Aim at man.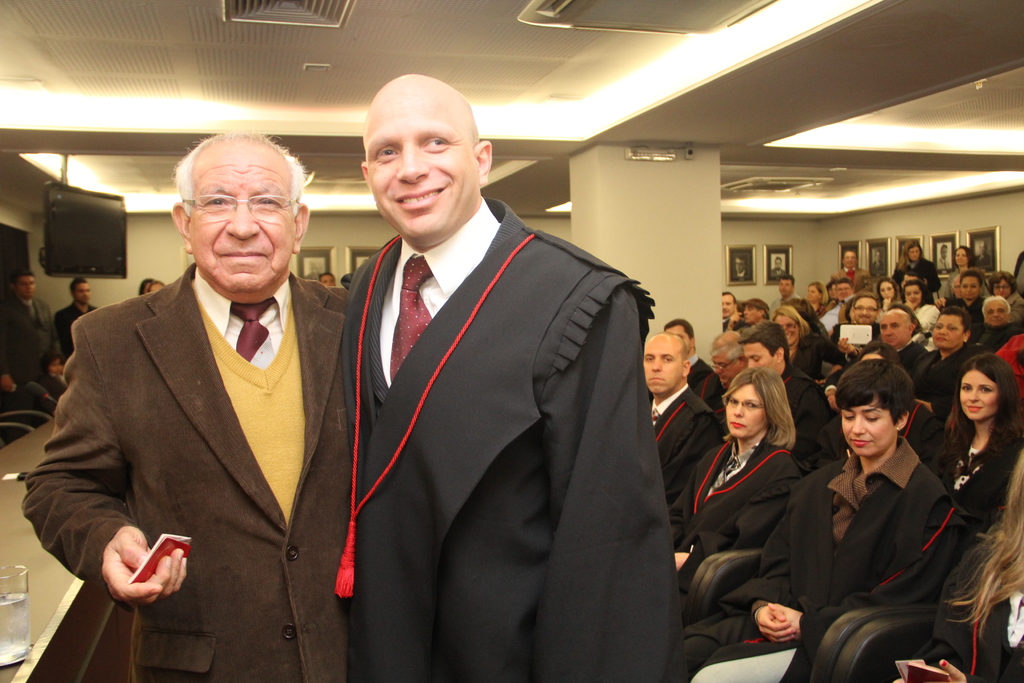
Aimed at box=[644, 333, 724, 509].
